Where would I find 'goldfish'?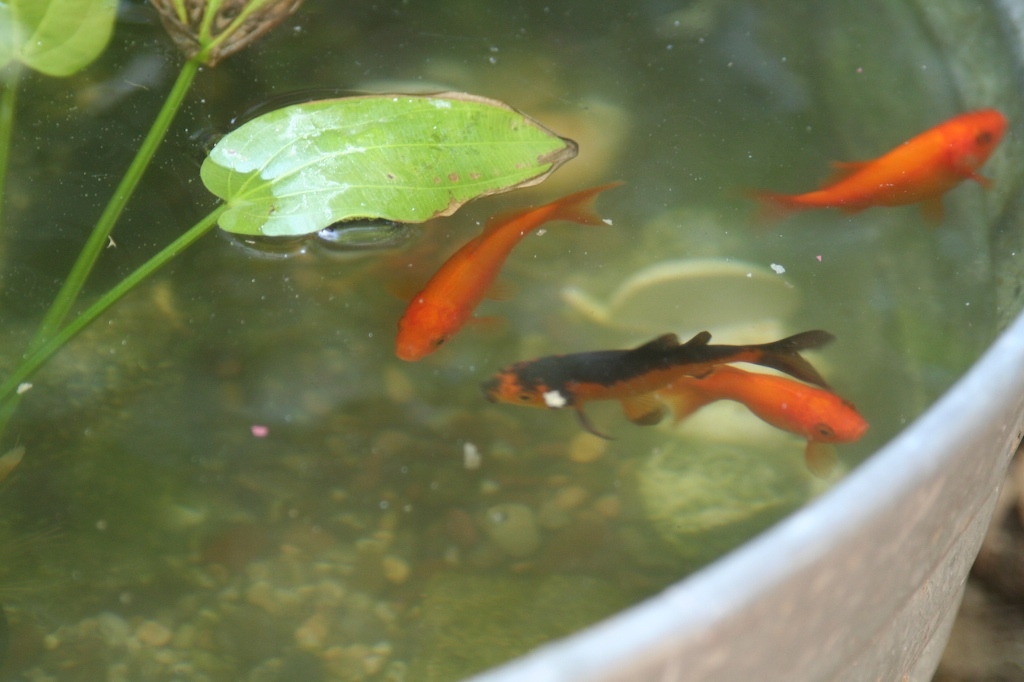
At 770,110,1006,208.
